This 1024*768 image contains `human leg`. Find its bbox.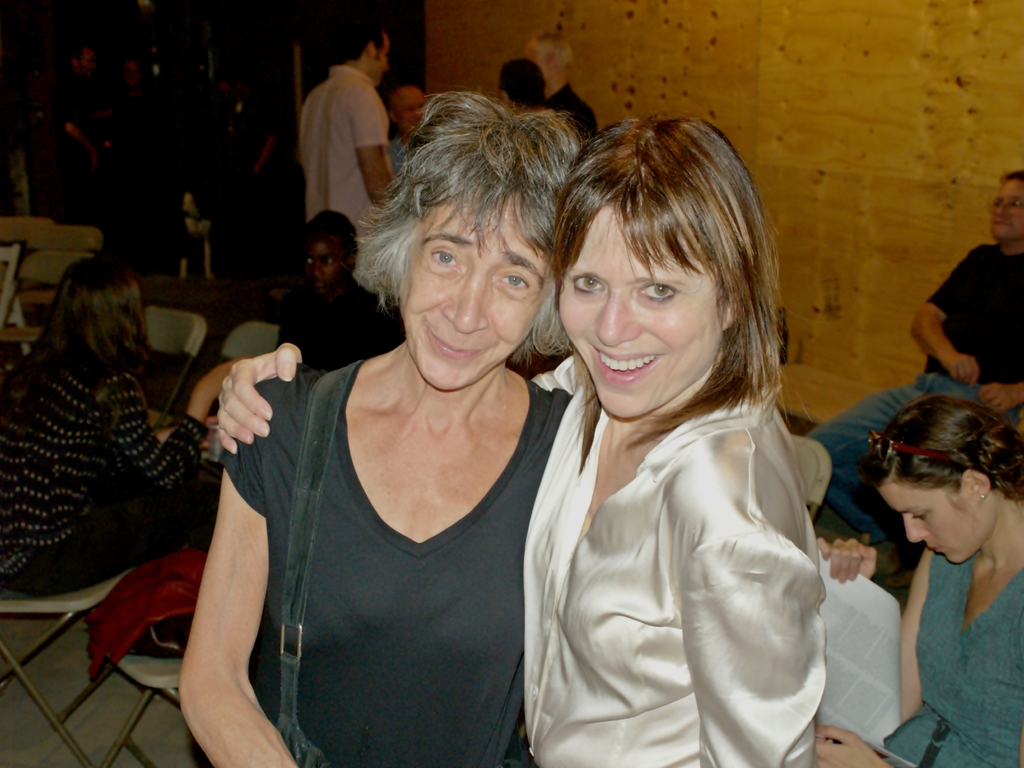
bbox(31, 475, 209, 586).
